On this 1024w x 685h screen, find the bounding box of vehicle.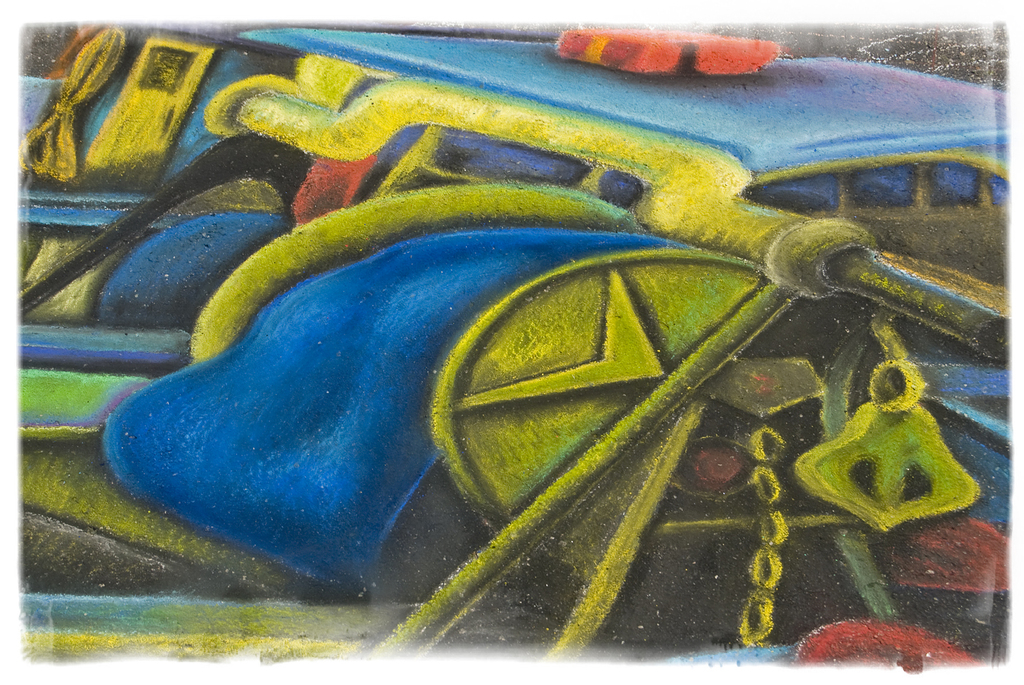
Bounding box: x1=23, y1=27, x2=1014, y2=667.
